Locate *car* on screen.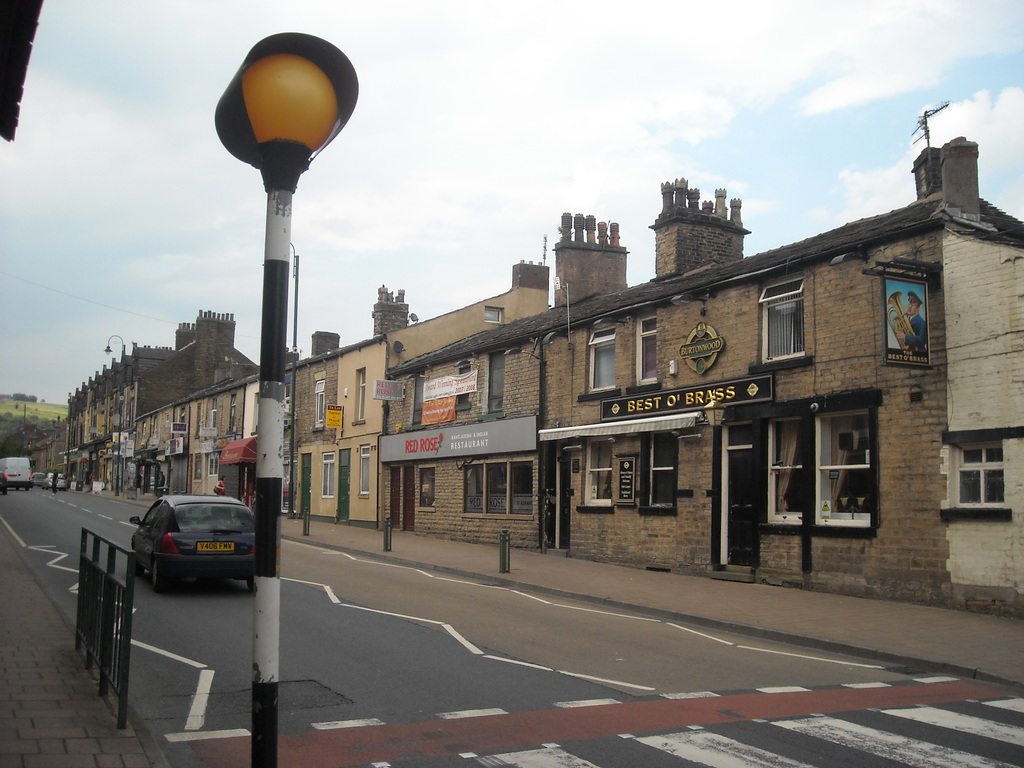
On screen at {"left": 0, "top": 468, "right": 11, "bottom": 490}.
